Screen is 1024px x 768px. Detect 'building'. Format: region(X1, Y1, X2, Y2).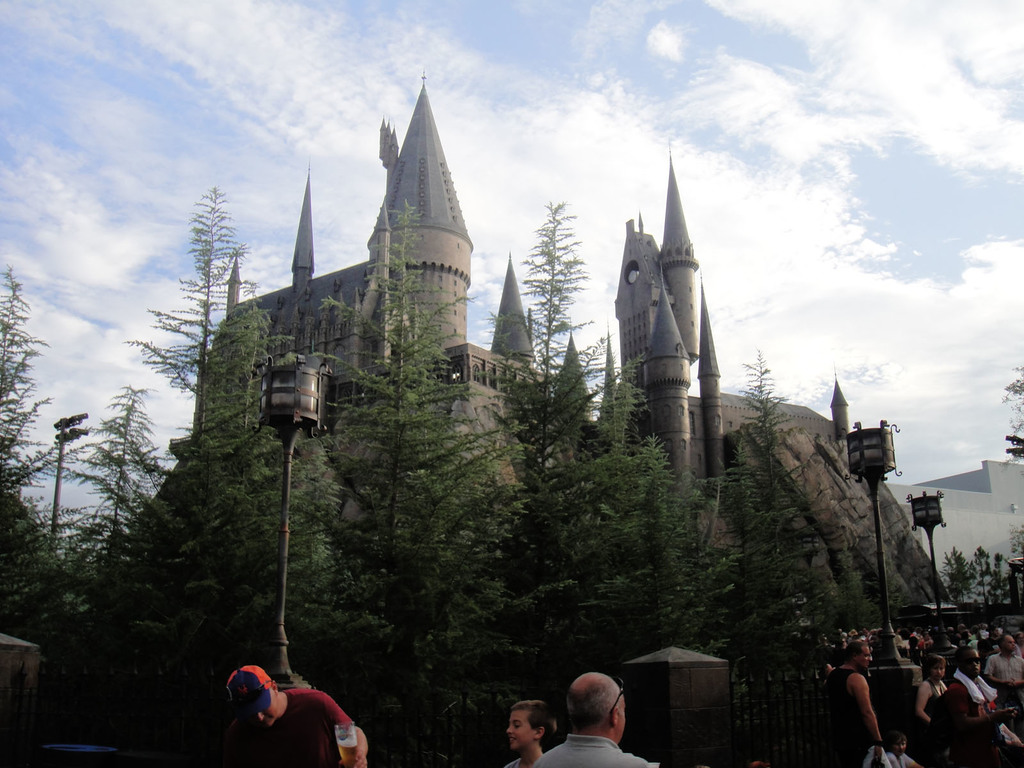
region(882, 458, 1023, 611).
